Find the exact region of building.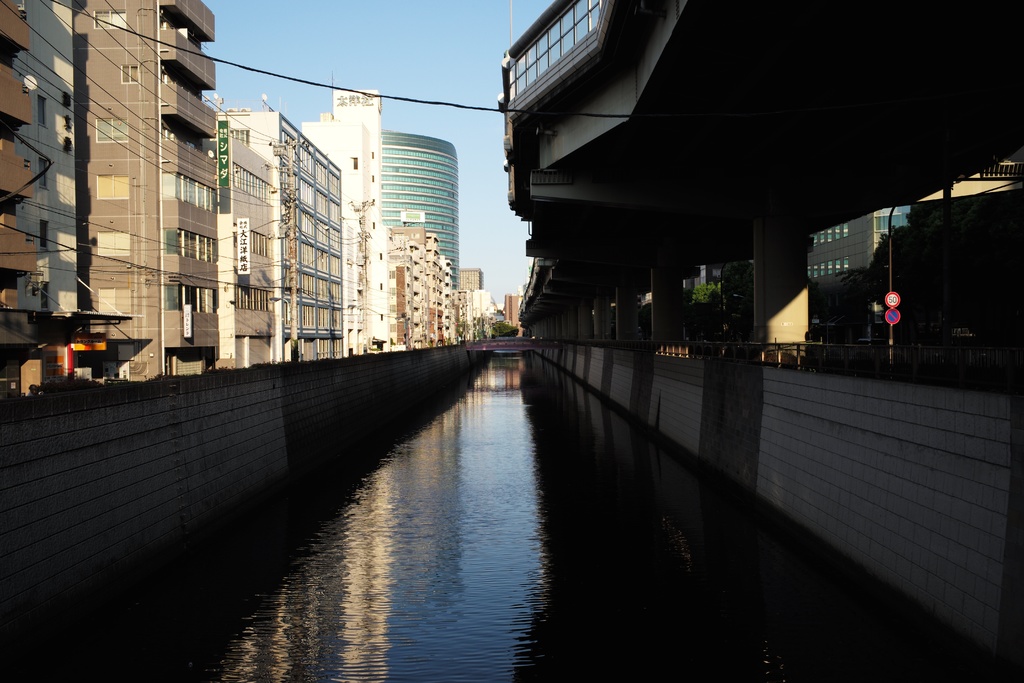
Exact region: 504 293 518 327.
